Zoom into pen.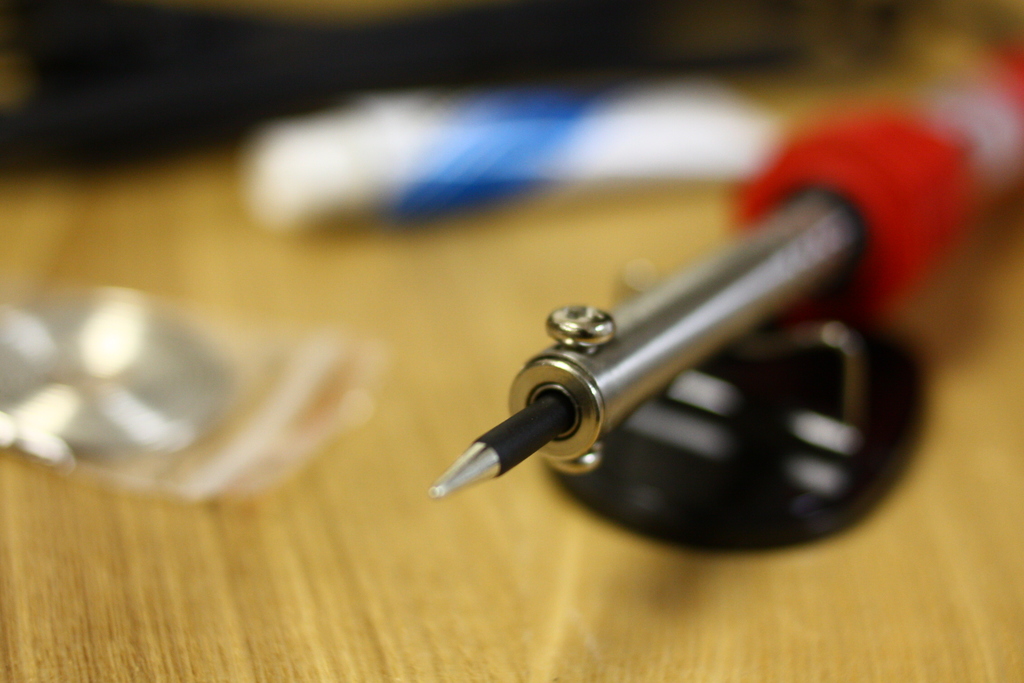
Zoom target: BBox(426, 41, 1023, 499).
